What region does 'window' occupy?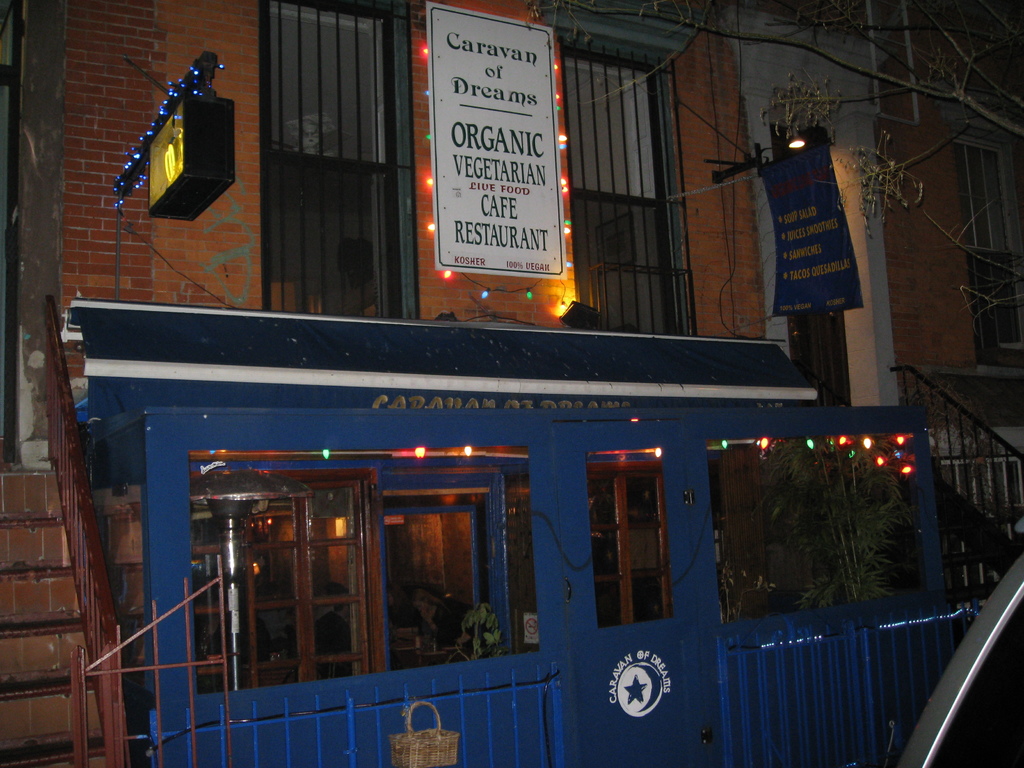
[left=189, top=470, right=384, bottom=700].
